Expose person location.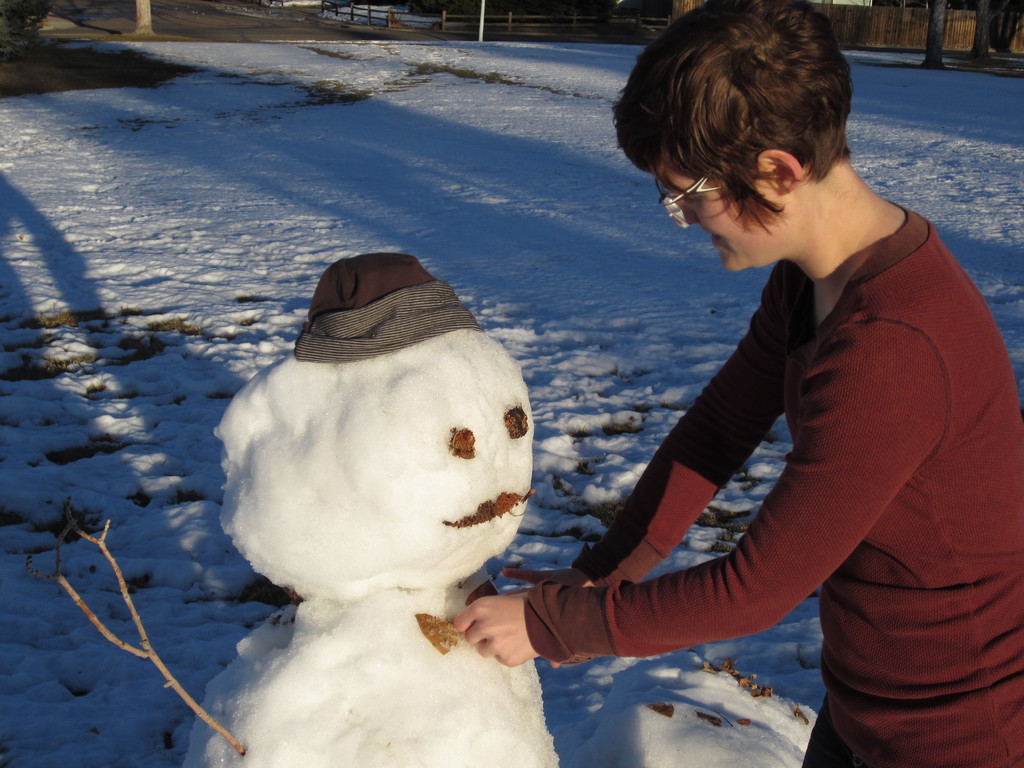
Exposed at x1=446 y1=0 x2=1023 y2=767.
